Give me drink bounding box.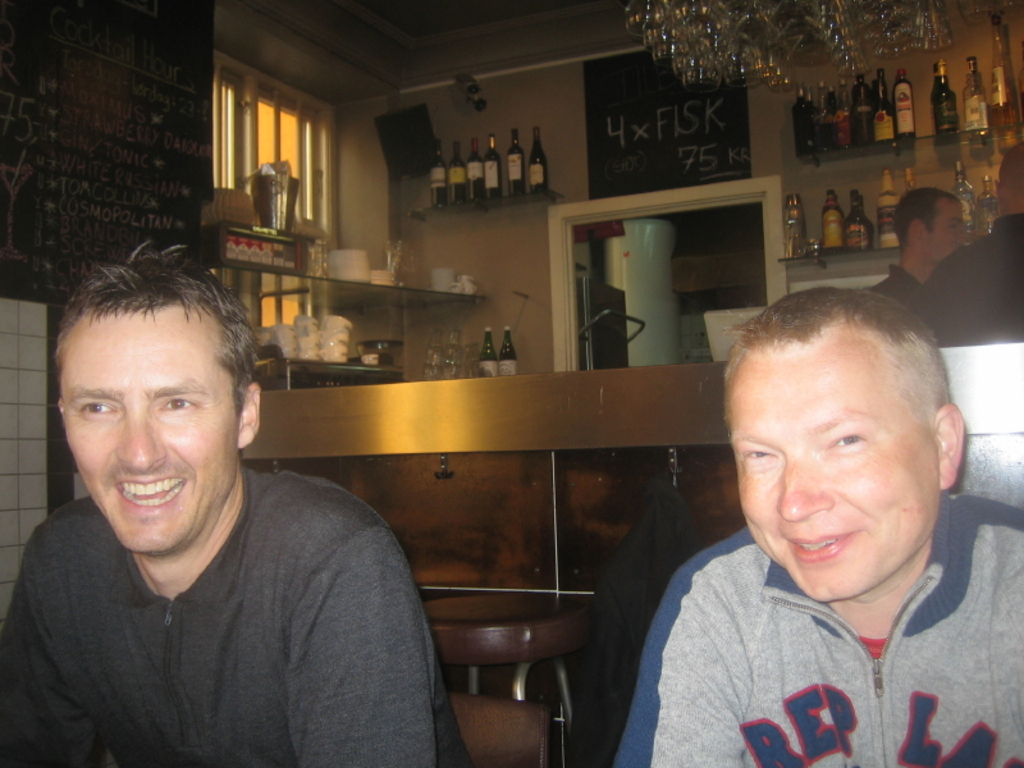
bbox=(856, 72, 872, 145).
